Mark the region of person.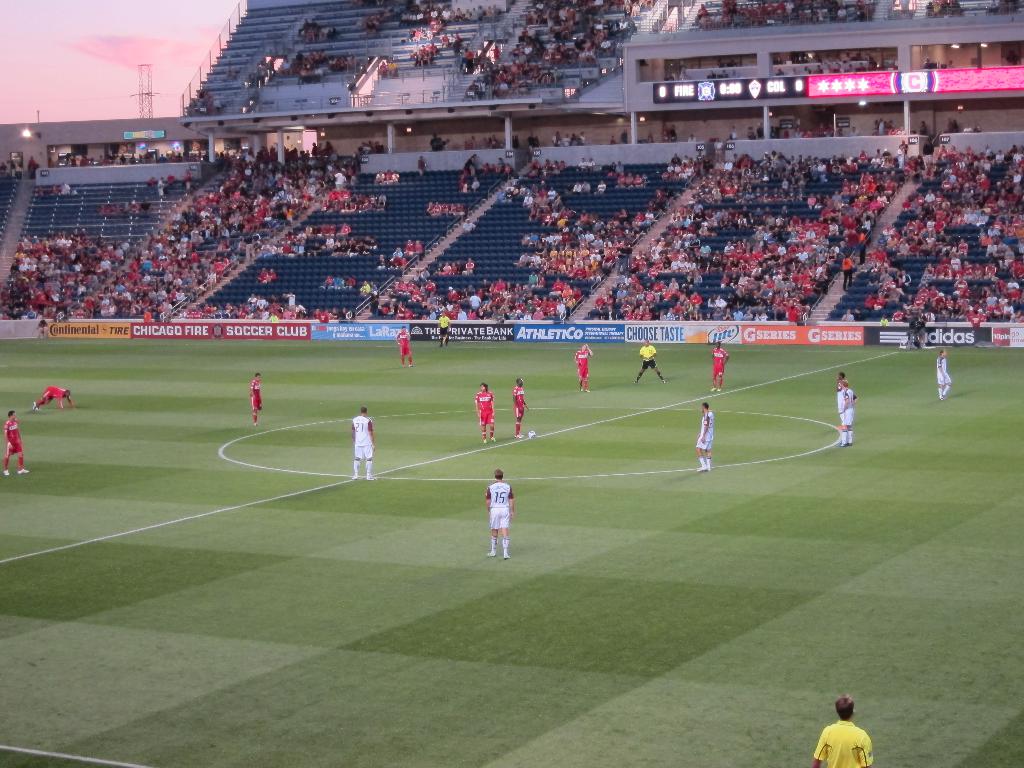
Region: (x1=353, y1=406, x2=376, y2=480).
